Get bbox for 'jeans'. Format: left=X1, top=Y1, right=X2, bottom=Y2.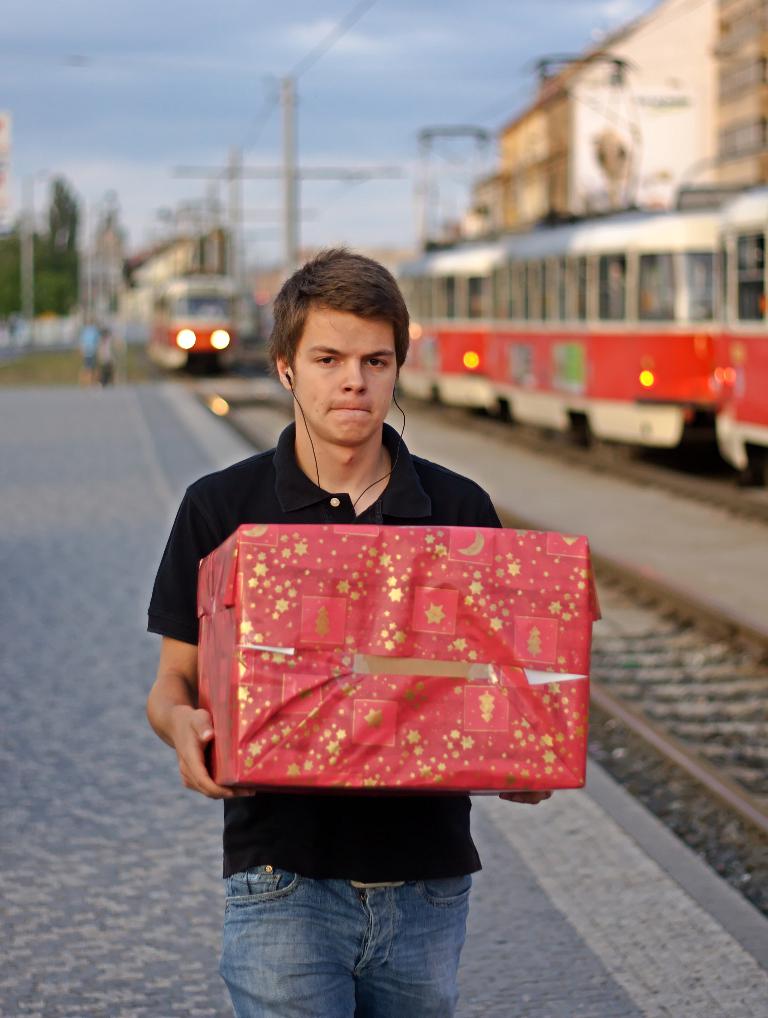
left=214, top=852, right=481, bottom=1017.
